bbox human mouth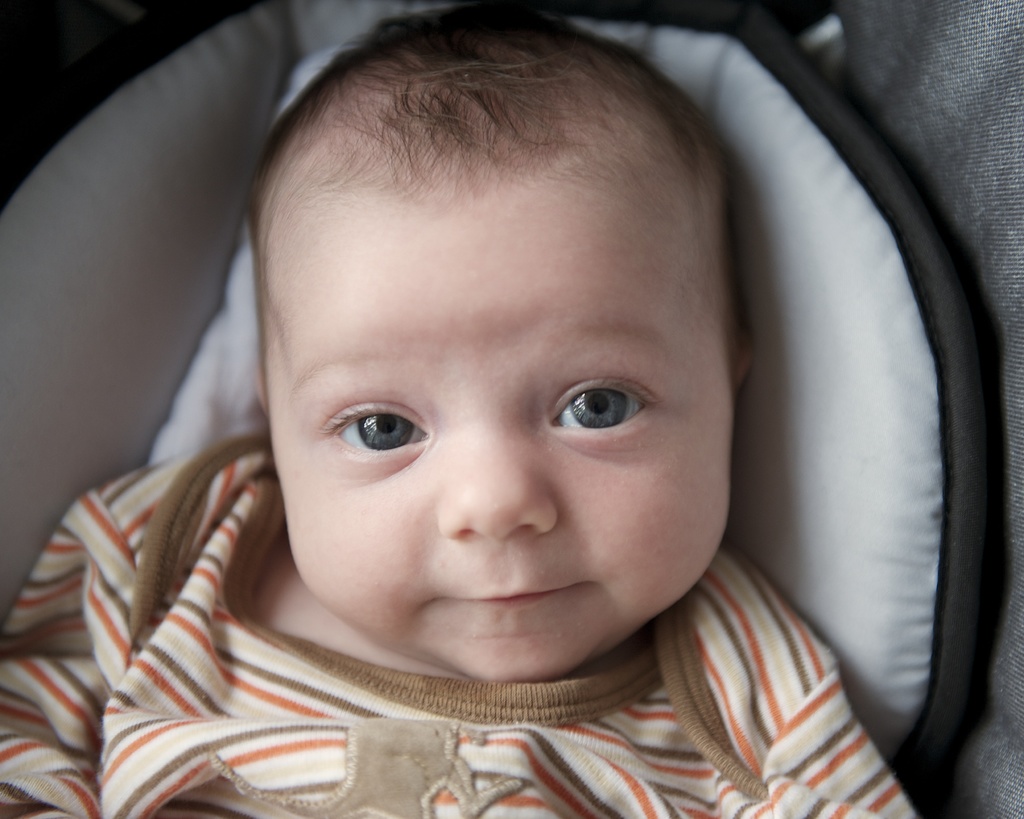
box(441, 575, 582, 622)
